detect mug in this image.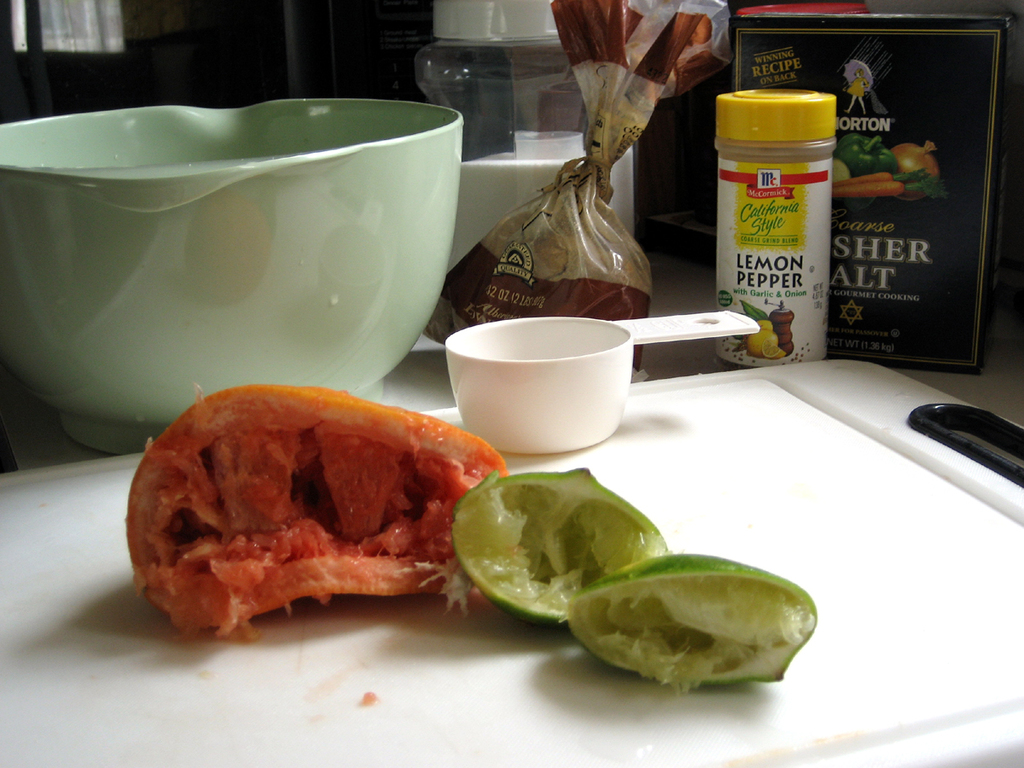
Detection: locate(0, 97, 465, 453).
